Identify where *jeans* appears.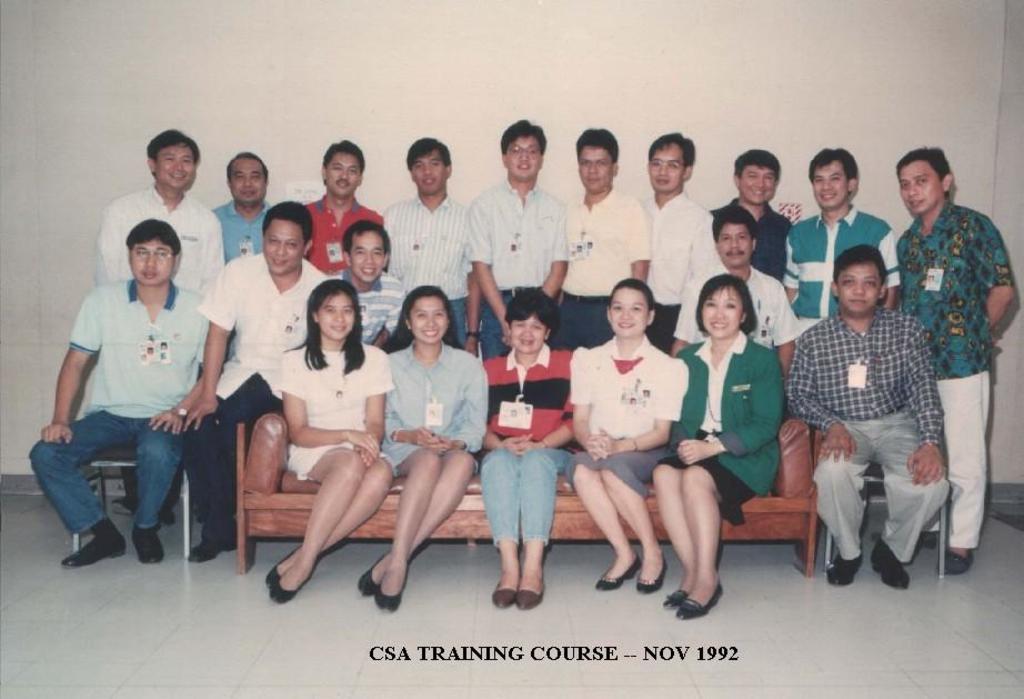
Appears at 453 300 465 347.
